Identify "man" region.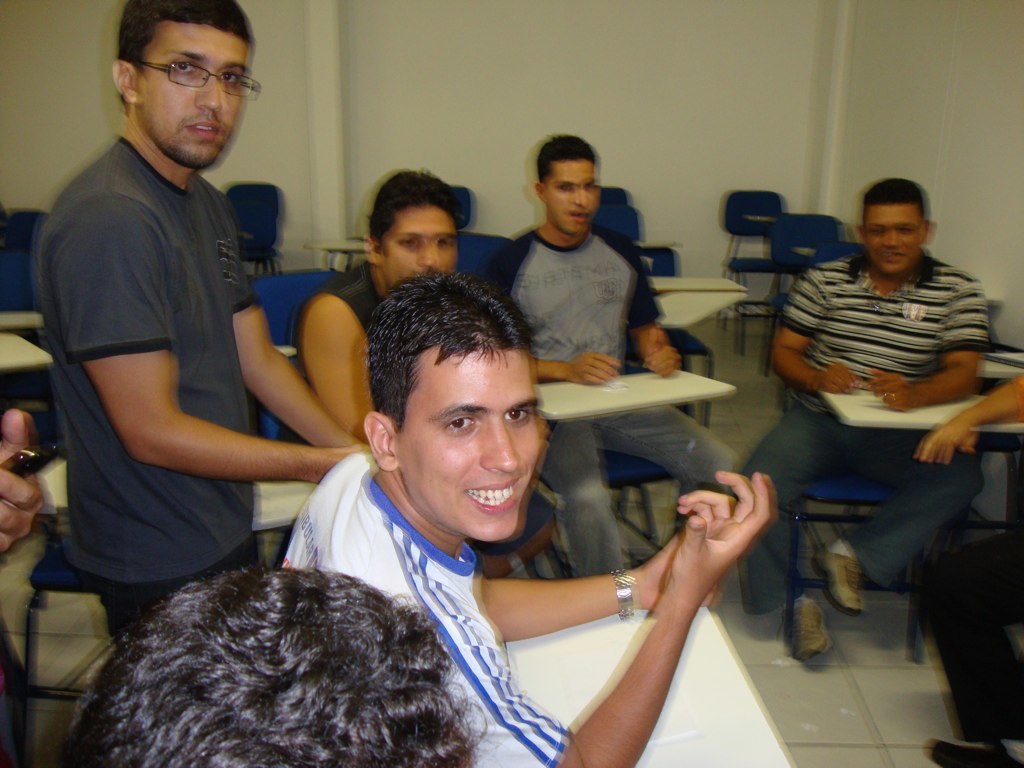
Region: l=296, t=167, r=565, b=579.
